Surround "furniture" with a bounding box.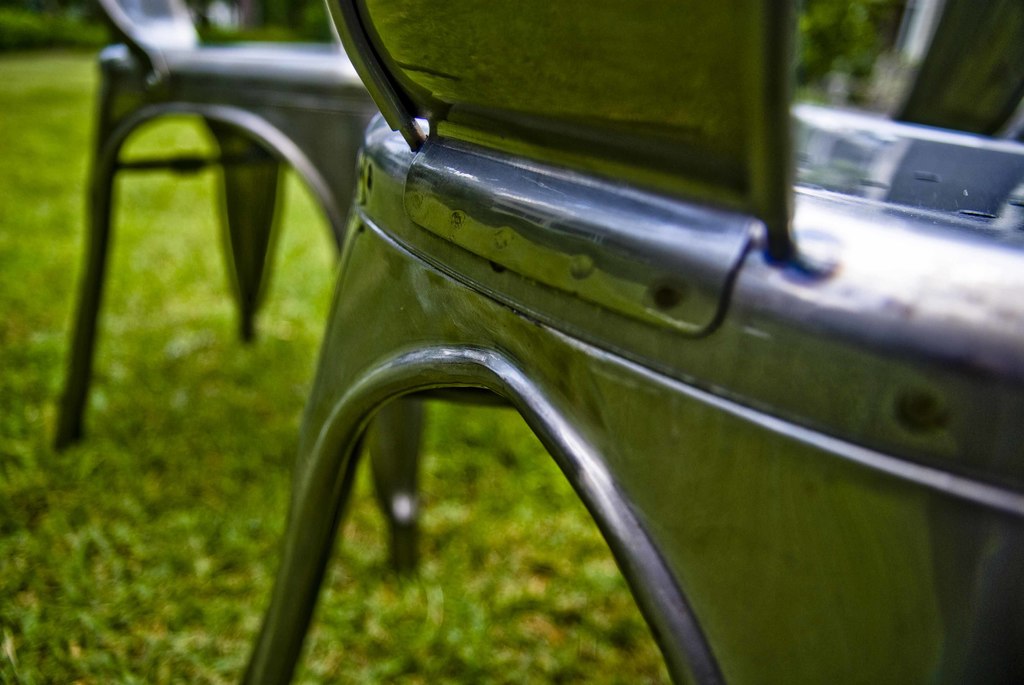
BBox(239, 0, 1023, 684).
